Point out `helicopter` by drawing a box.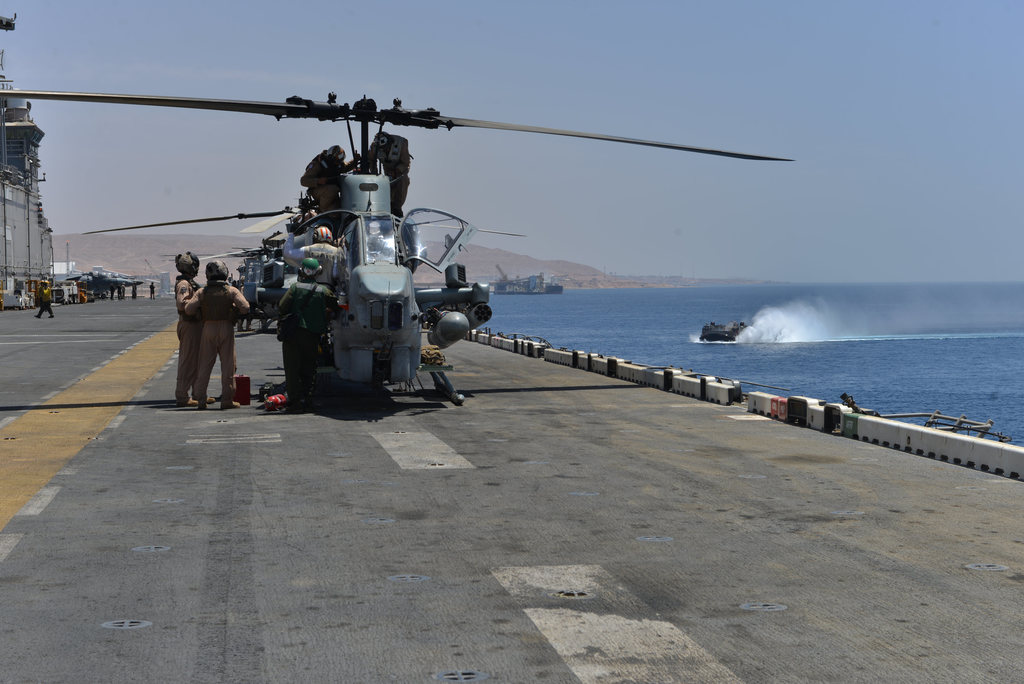
[x1=80, y1=204, x2=529, y2=332].
